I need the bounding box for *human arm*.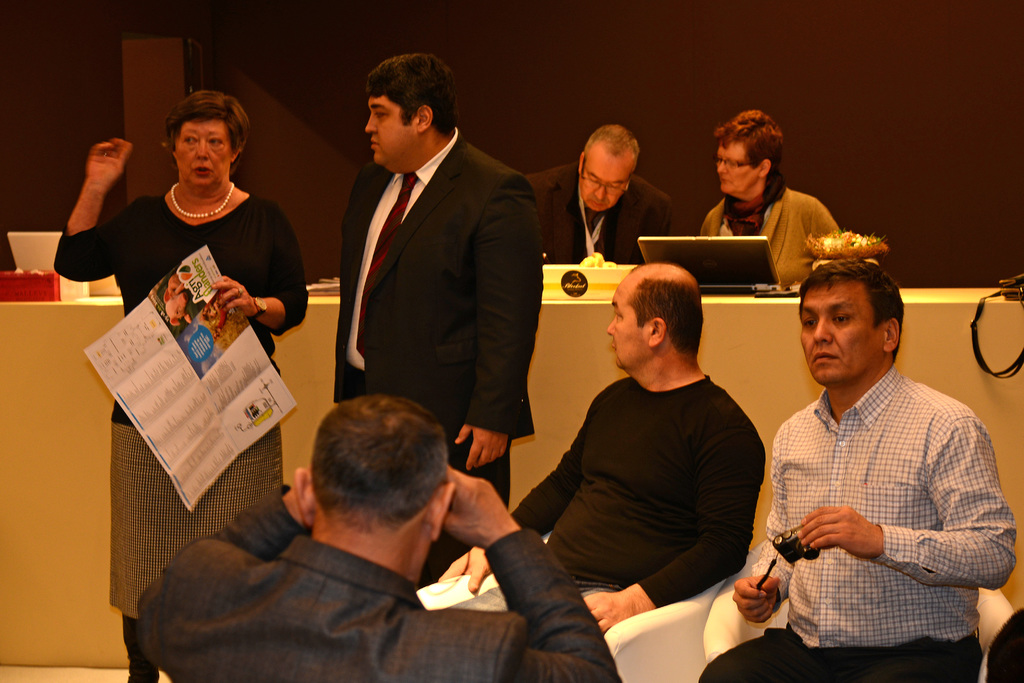
Here it is: select_region(575, 431, 766, 634).
